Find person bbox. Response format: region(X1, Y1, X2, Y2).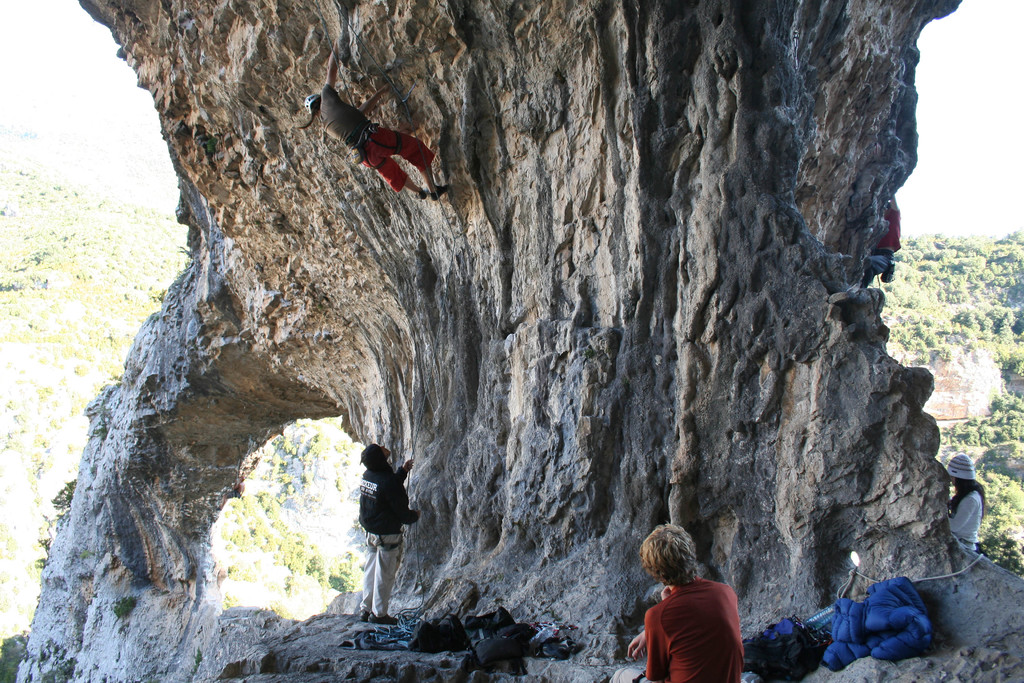
region(948, 454, 986, 558).
